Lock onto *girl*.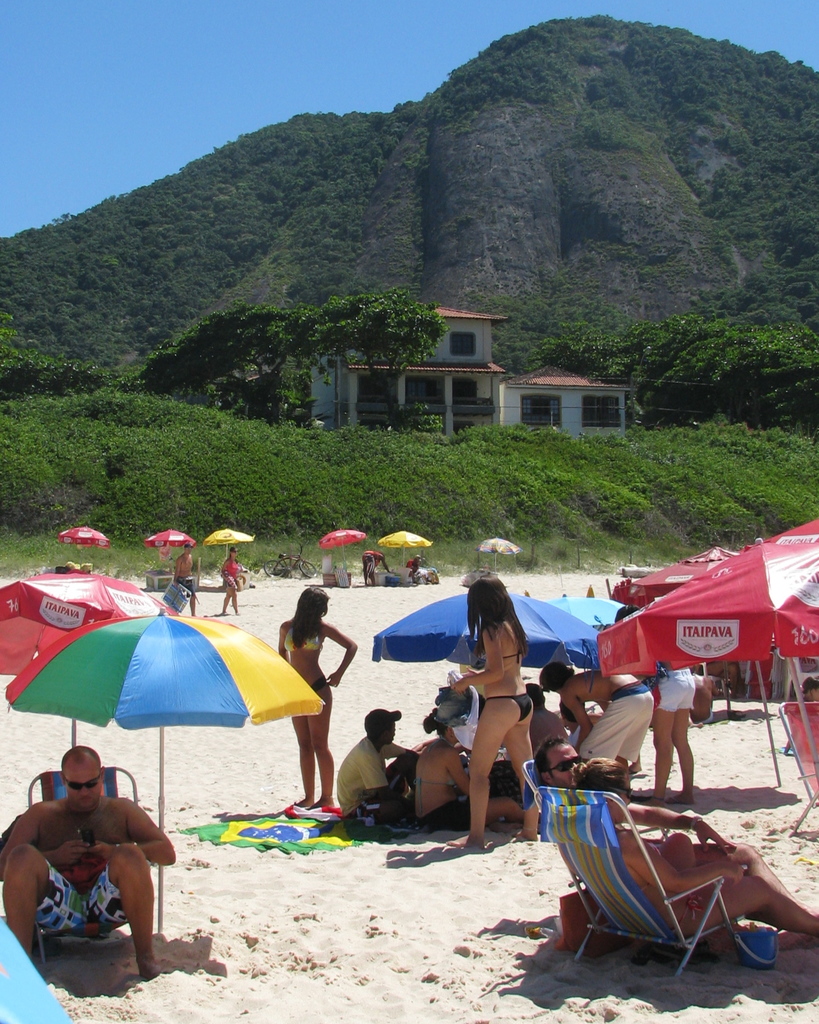
Locked: left=276, top=588, right=356, bottom=809.
